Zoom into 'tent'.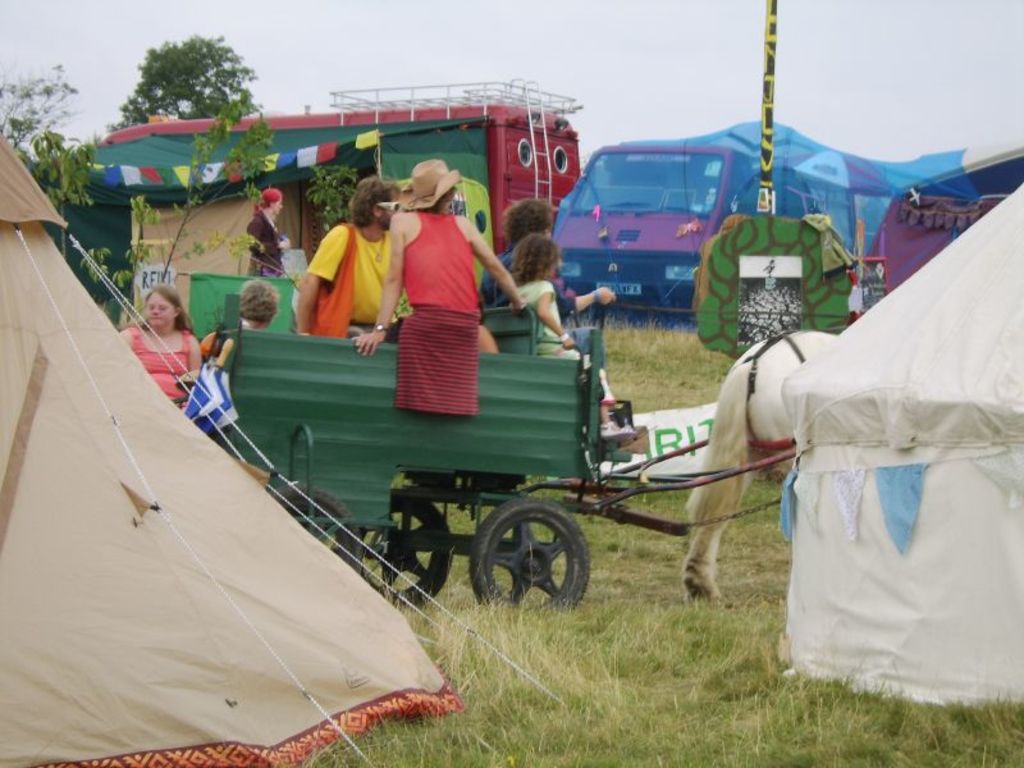
Zoom target: bbox(0, 129, 563, 767).
